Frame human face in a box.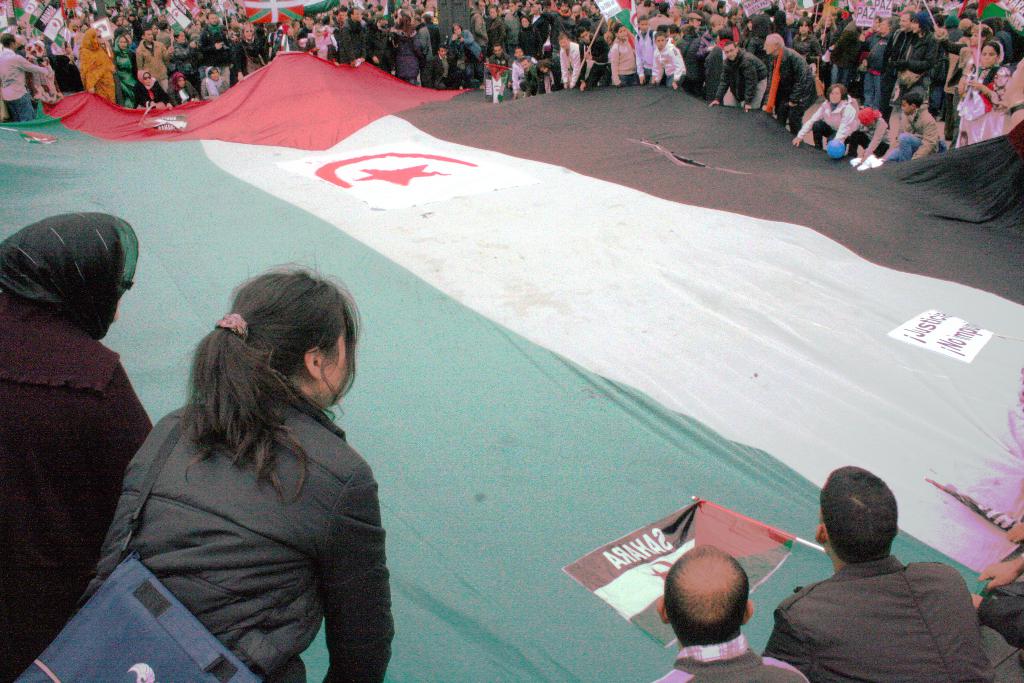
left=315, top=322, right=367, bottom=413.
